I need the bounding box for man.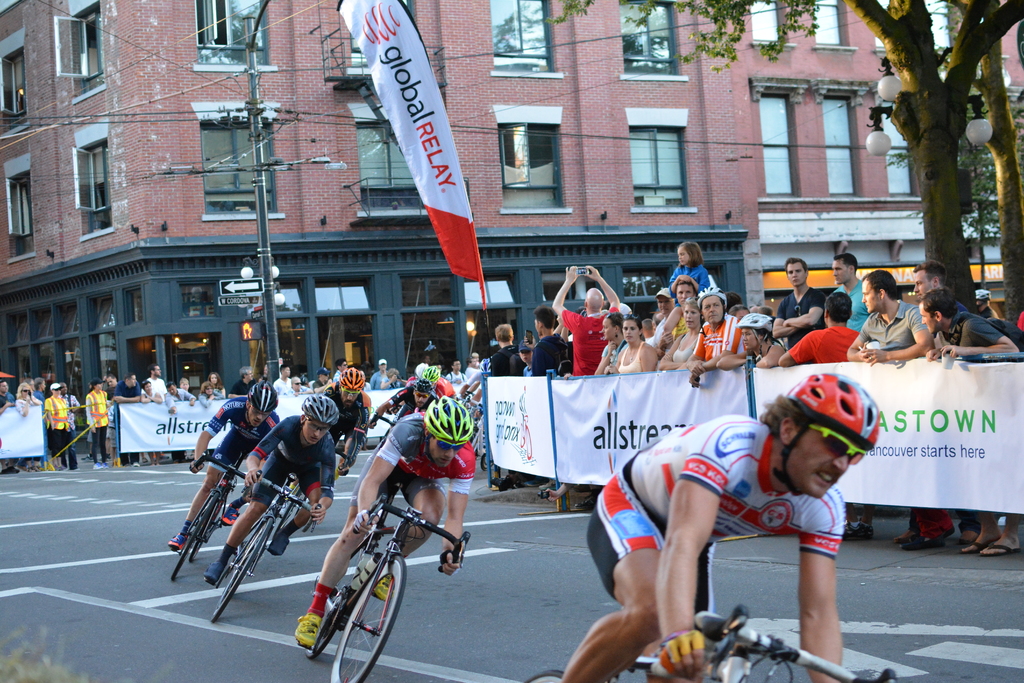
Here it is: {"left": 829, "top": 252, "right": 876, "bottom": 332}.
